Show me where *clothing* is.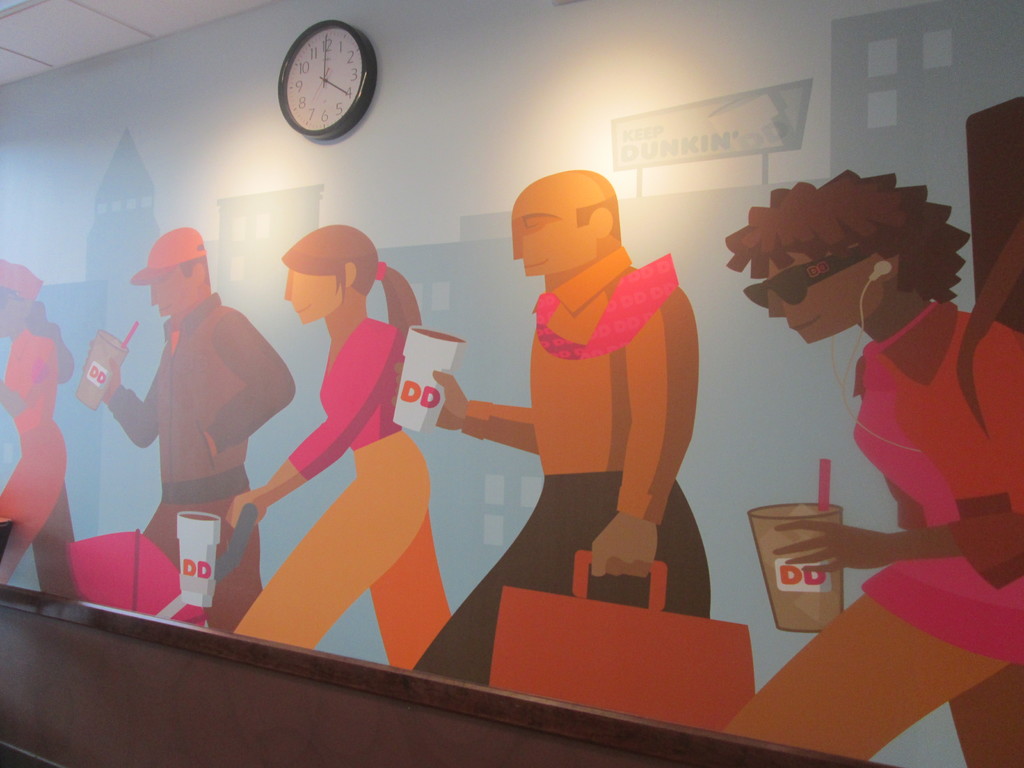
*clothing* is at left=95, top=286, right=300, bottom=627.
